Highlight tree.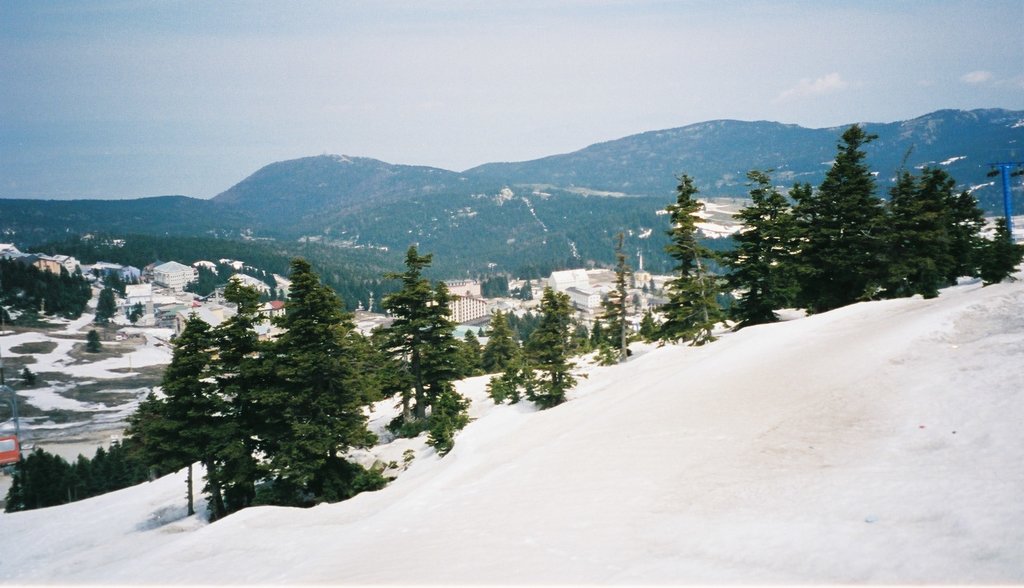
Highlighted region: (208, 267, 259, 506).
